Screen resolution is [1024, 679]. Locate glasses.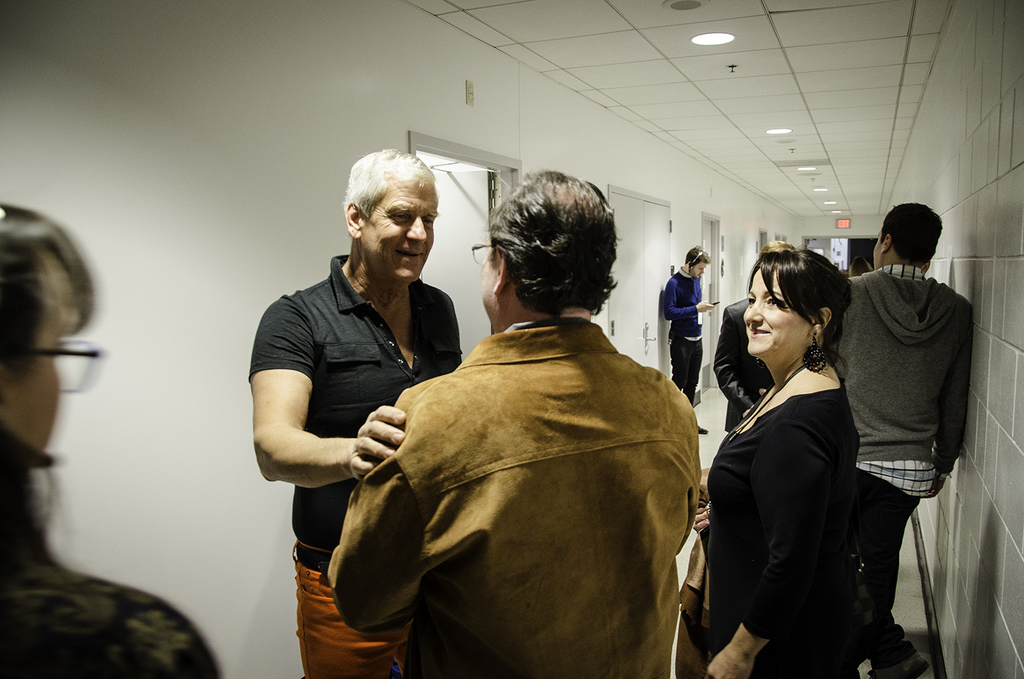
l=25, t=333, r=107, b=392.
